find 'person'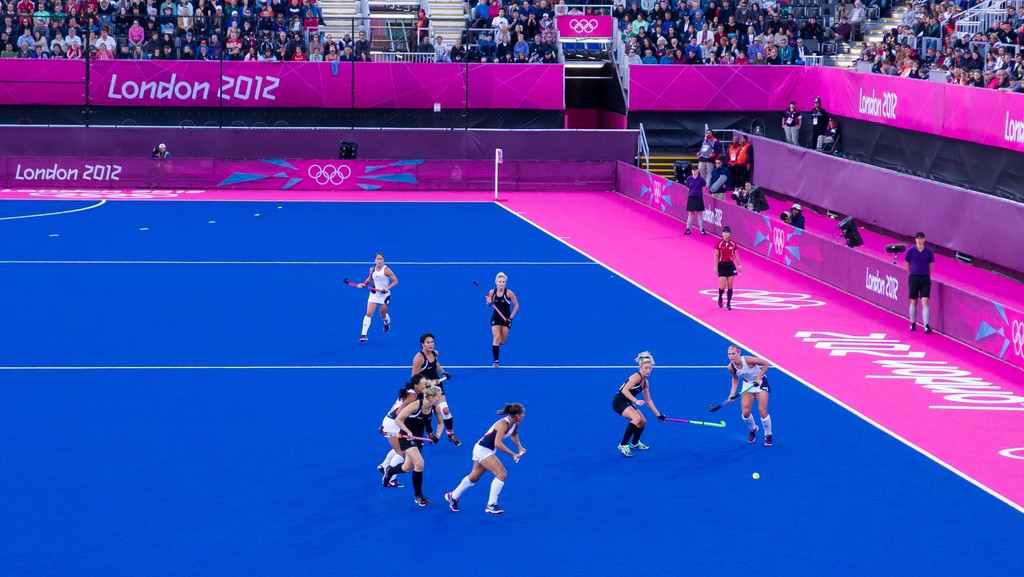
BBox(808, 99, 827, 149)
